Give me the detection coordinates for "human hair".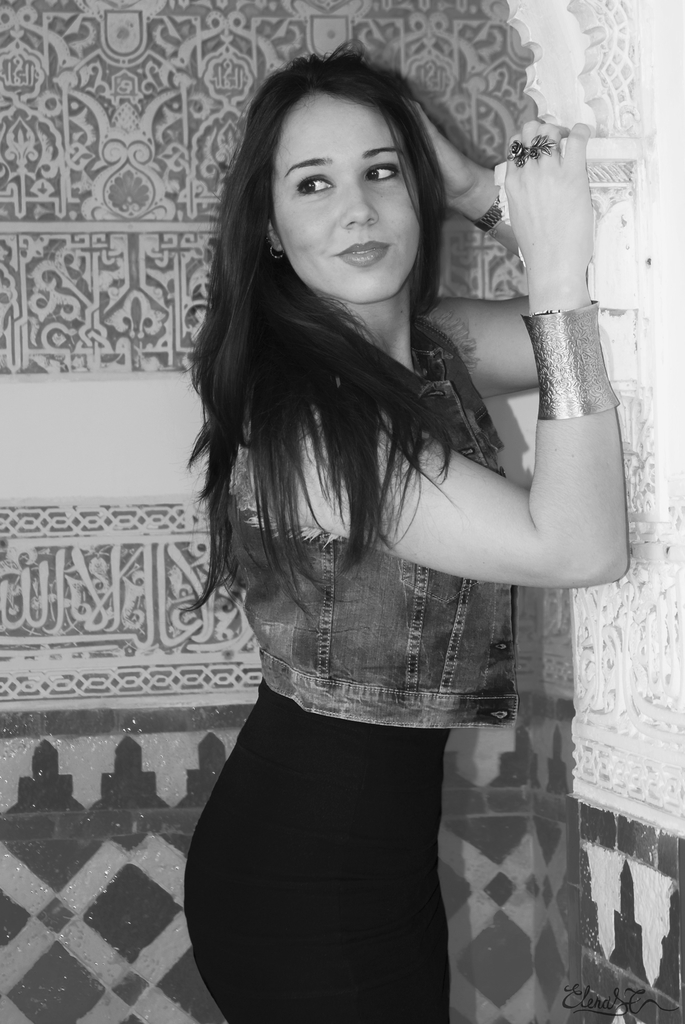
[199,92,521,626].
